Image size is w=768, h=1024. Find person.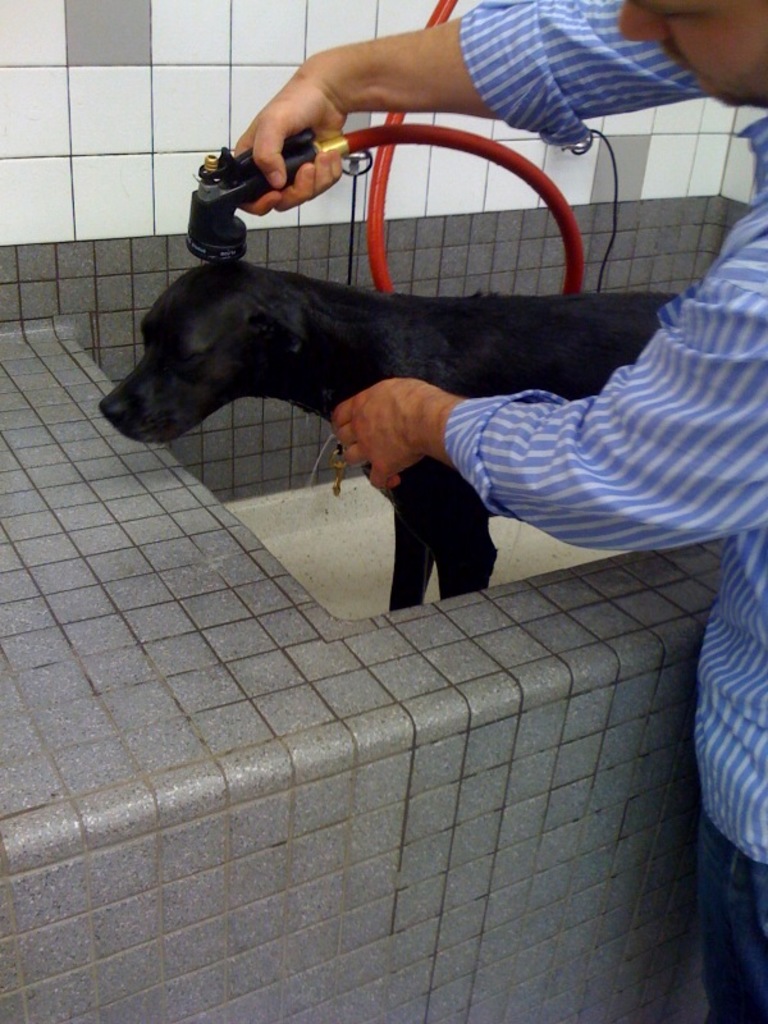
BBox(234, 0, 767, 1023).
